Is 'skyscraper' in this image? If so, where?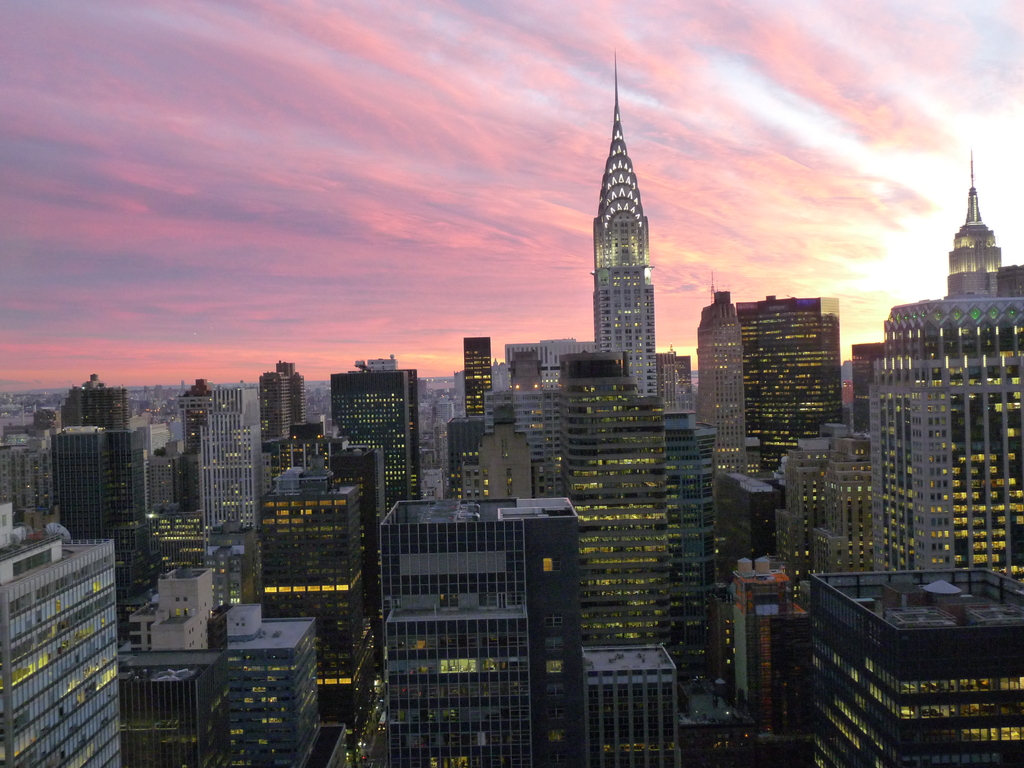
Yes, at locate(860, 142, 1023, 561).
